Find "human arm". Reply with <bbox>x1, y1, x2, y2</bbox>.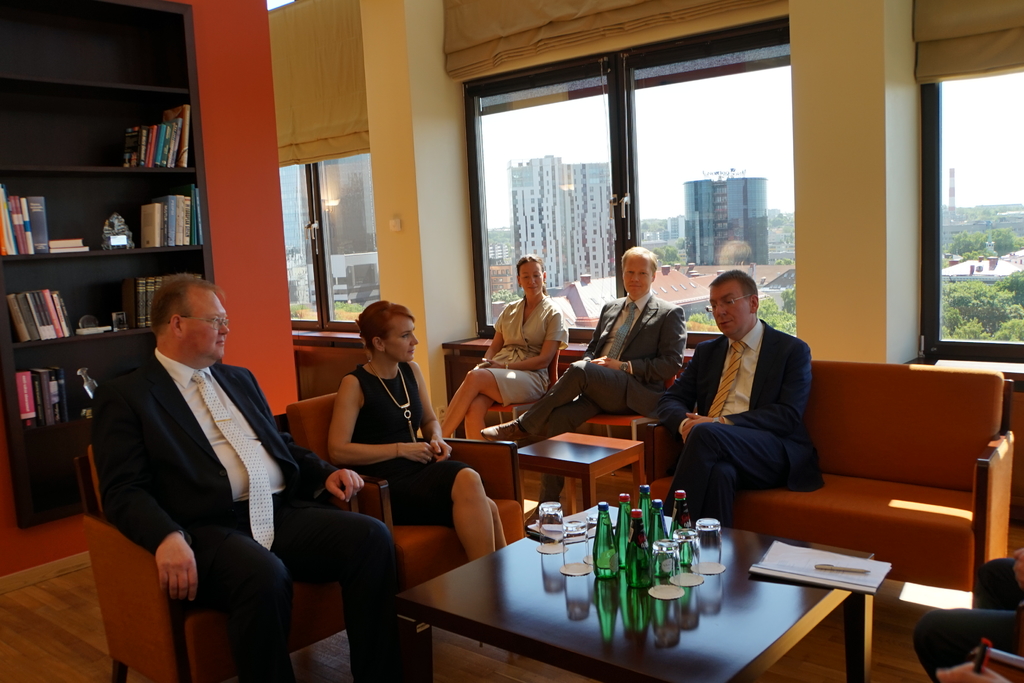
<bbox>680, 340, 814, 448</bbox>.
